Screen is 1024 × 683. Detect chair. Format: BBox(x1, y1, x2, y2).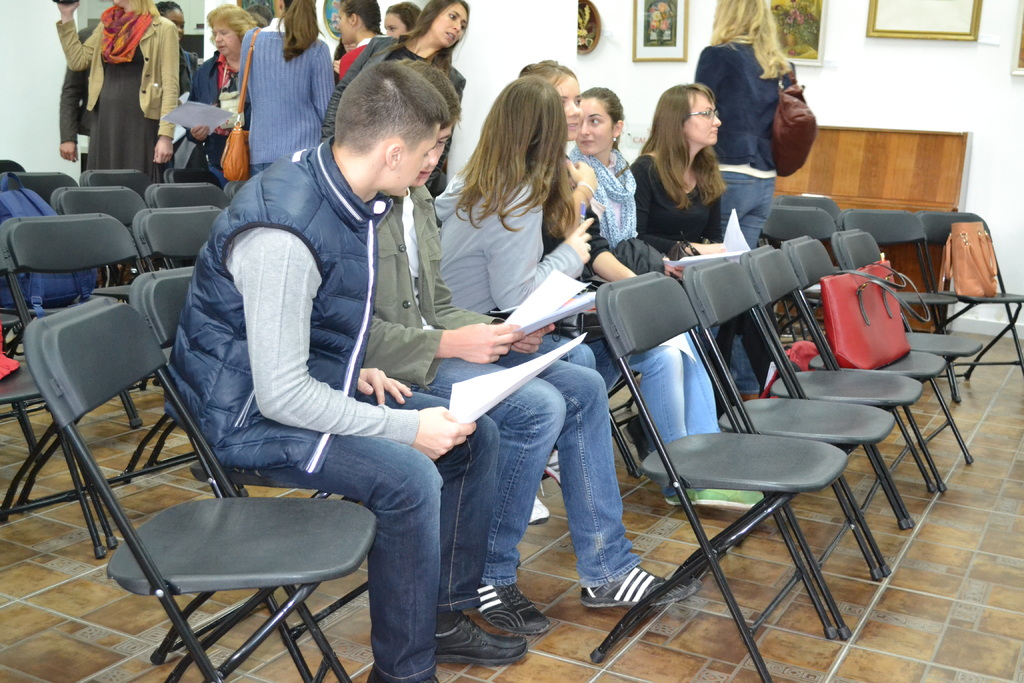
BBox(149, 183, 237, 352).
